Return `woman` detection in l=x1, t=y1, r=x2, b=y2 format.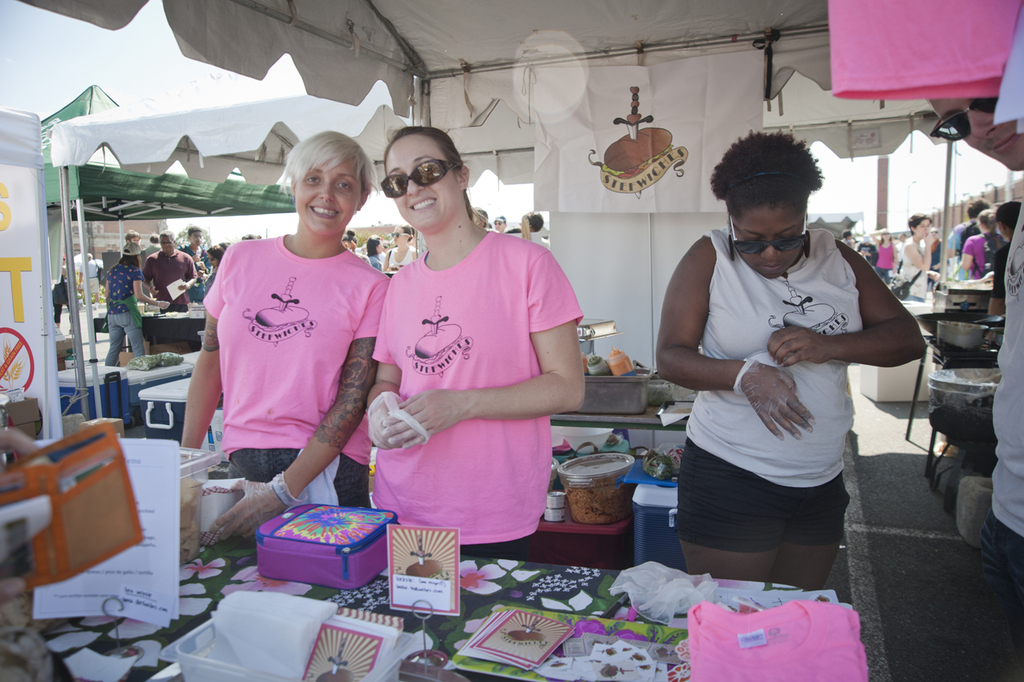
l=349, t=137, r=590, b=570.
